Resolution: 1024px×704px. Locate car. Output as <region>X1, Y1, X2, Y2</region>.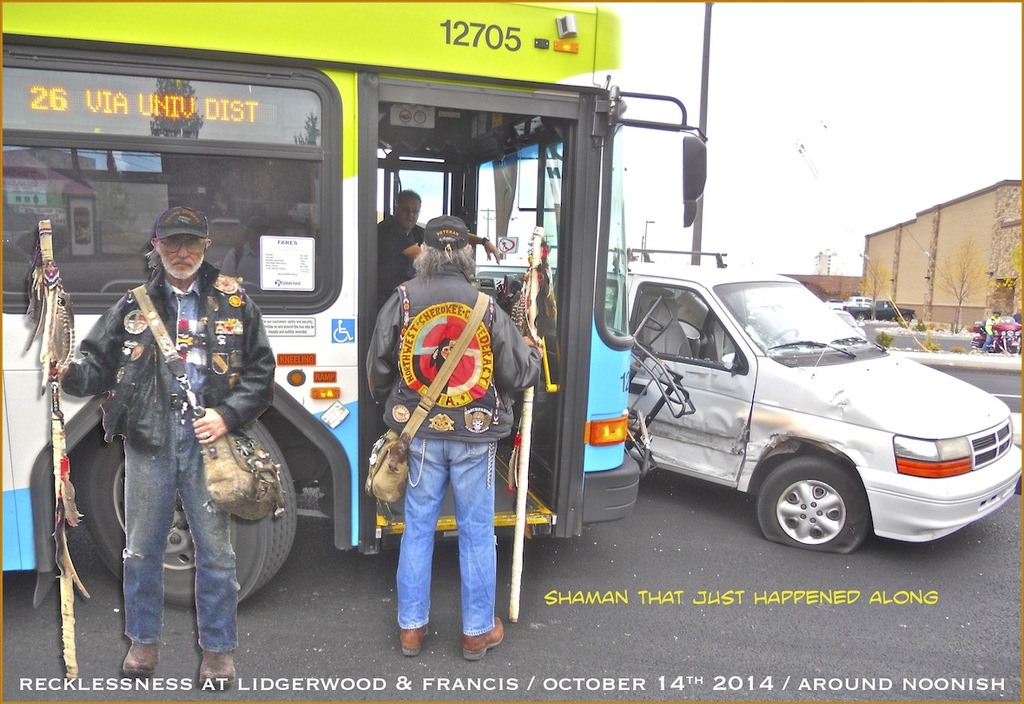
<region>844, 298, 917, 327</region>.
